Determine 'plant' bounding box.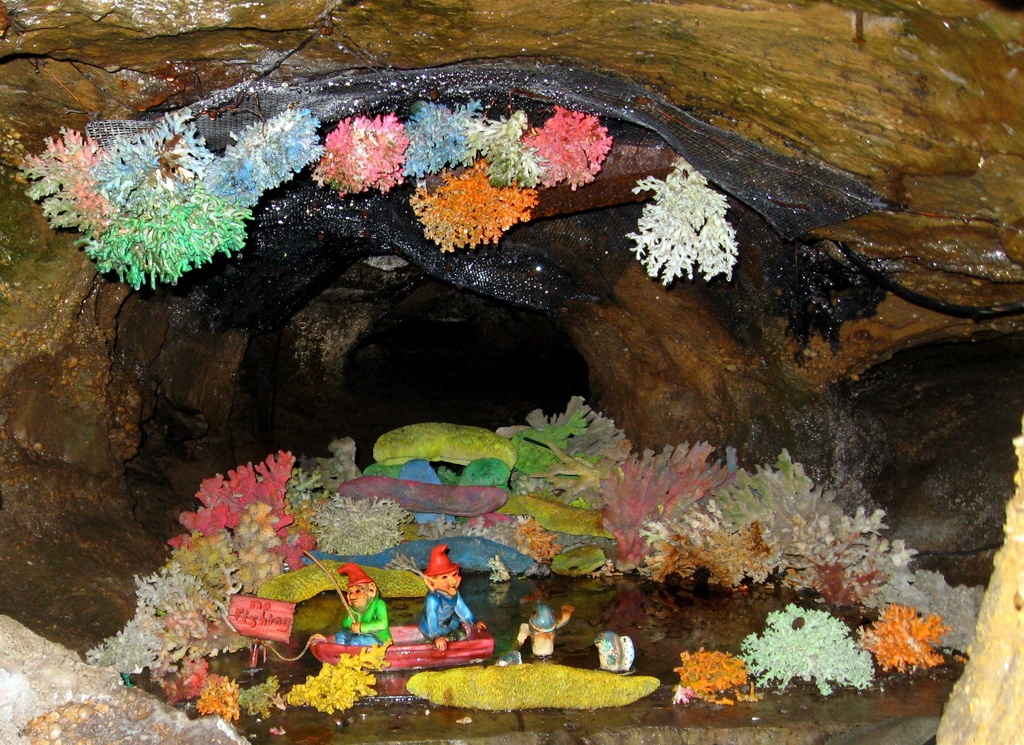
Determined: rect(519, 102, 611, 188).
